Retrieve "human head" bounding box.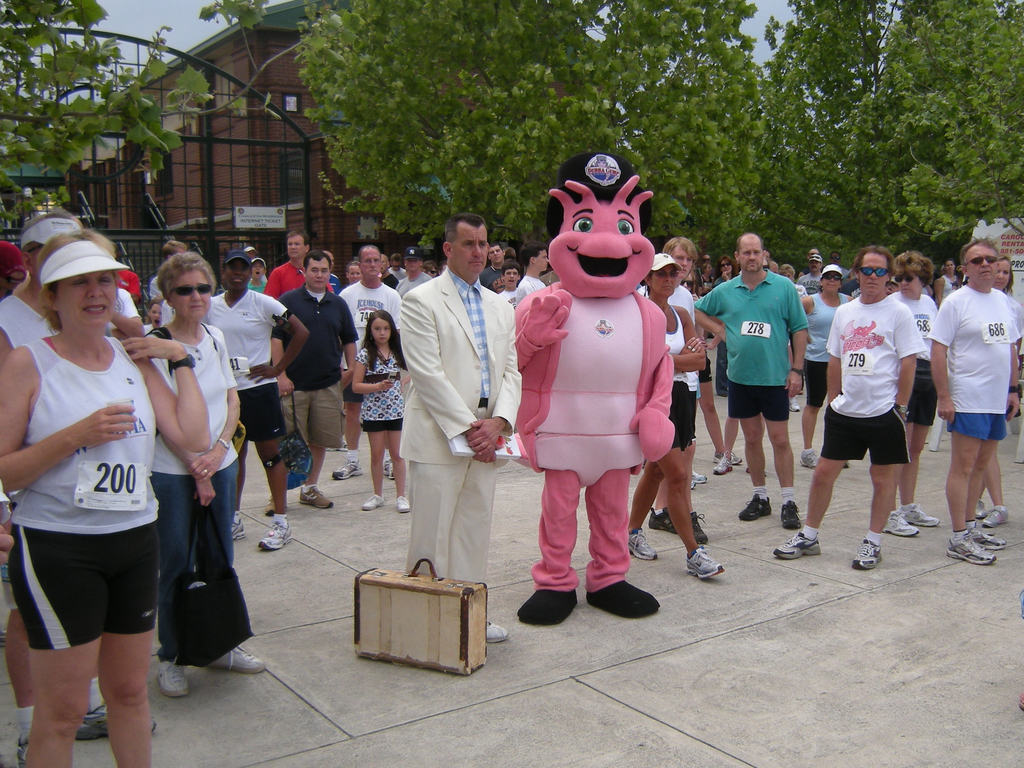
Bounding box: {"x1": 893, "y1": 252, "x2": 931, "y2": 299}.
